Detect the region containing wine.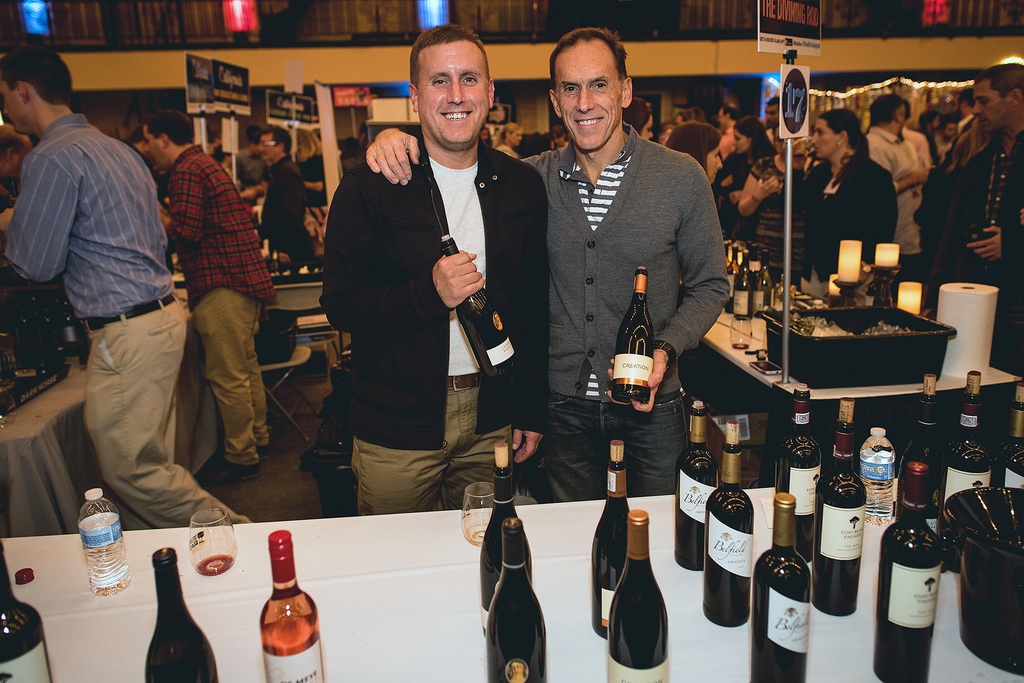
[593, 440, 632, 641].
